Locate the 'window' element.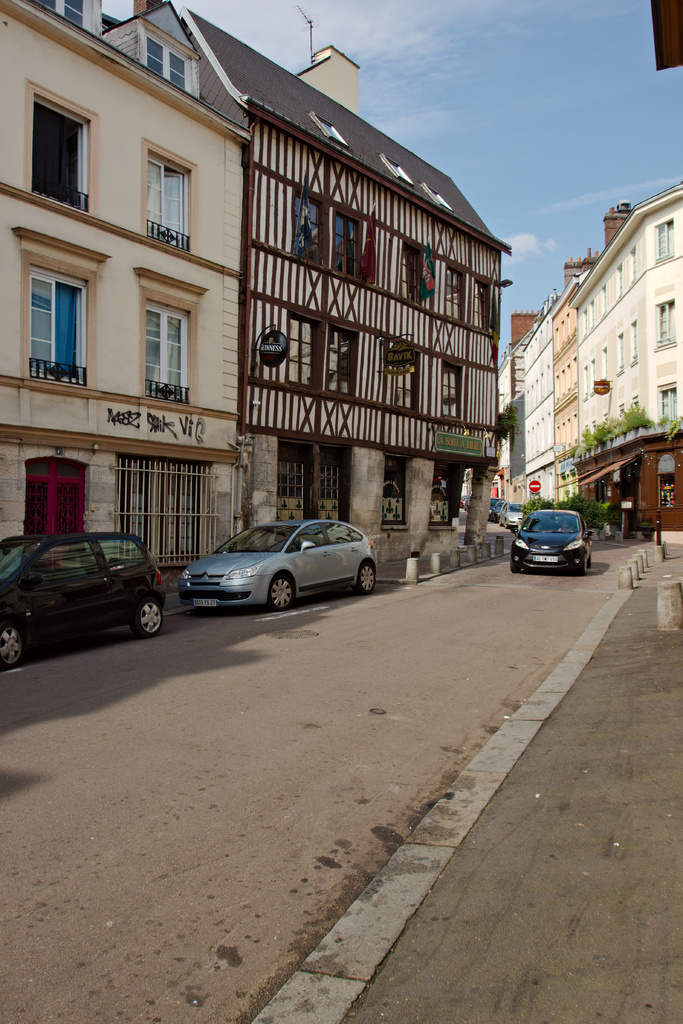
Element bbox: [654,219,680,266].
